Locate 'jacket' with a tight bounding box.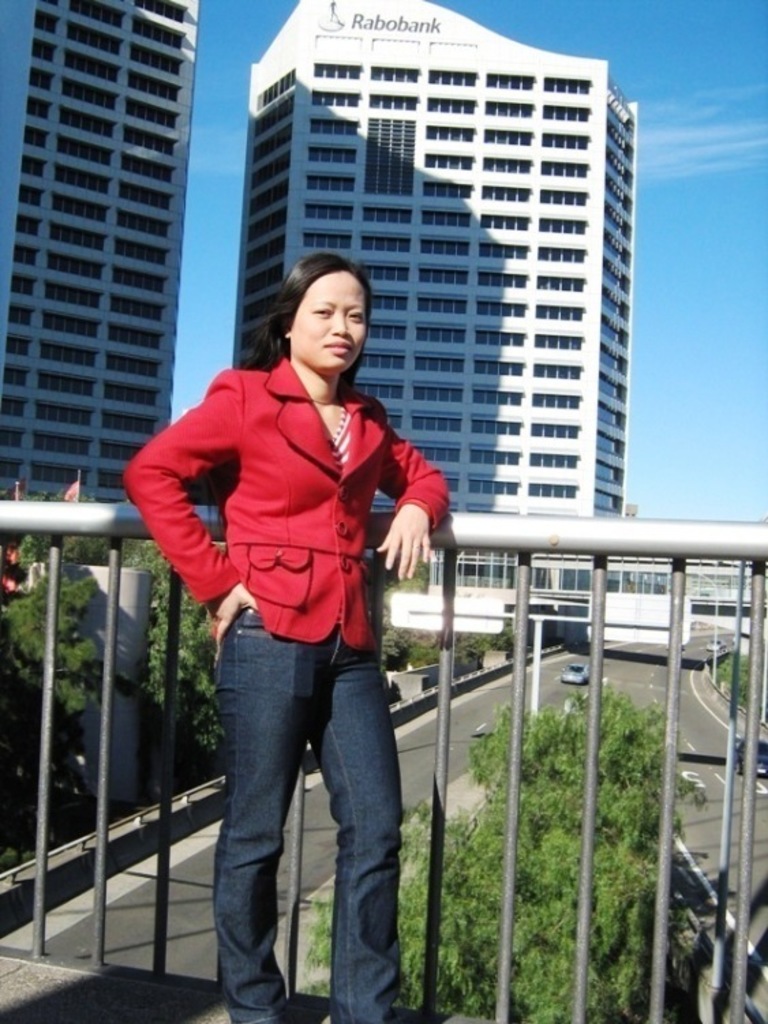
pyautogui.locateOnScreen(150, 289, 443, 690).
